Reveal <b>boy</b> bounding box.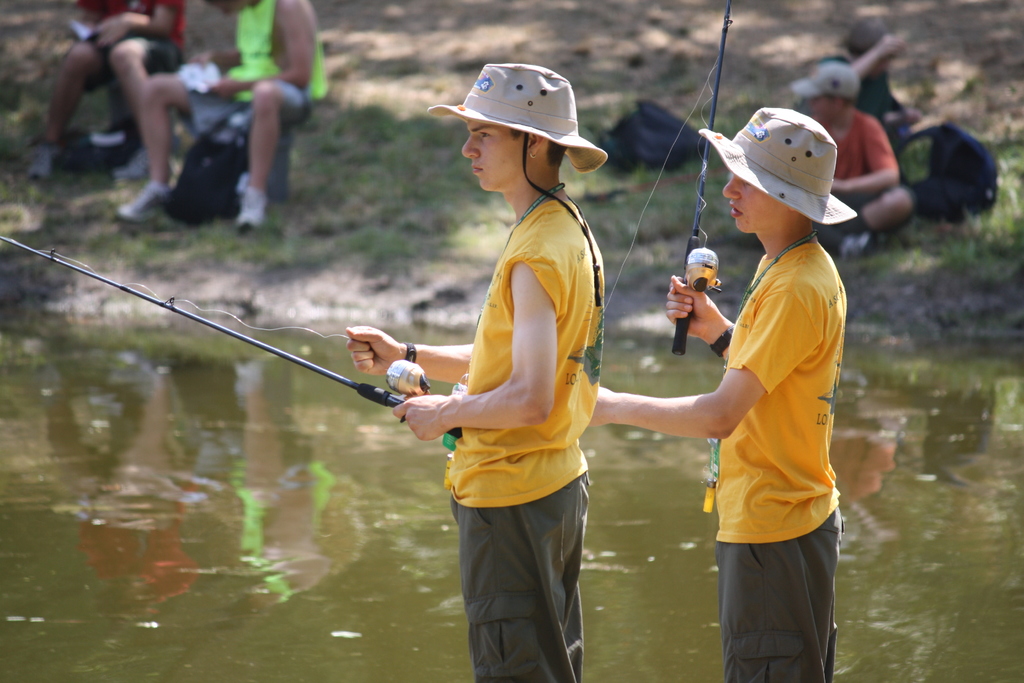
Revealed: rect(588, 106, 858, 682).
